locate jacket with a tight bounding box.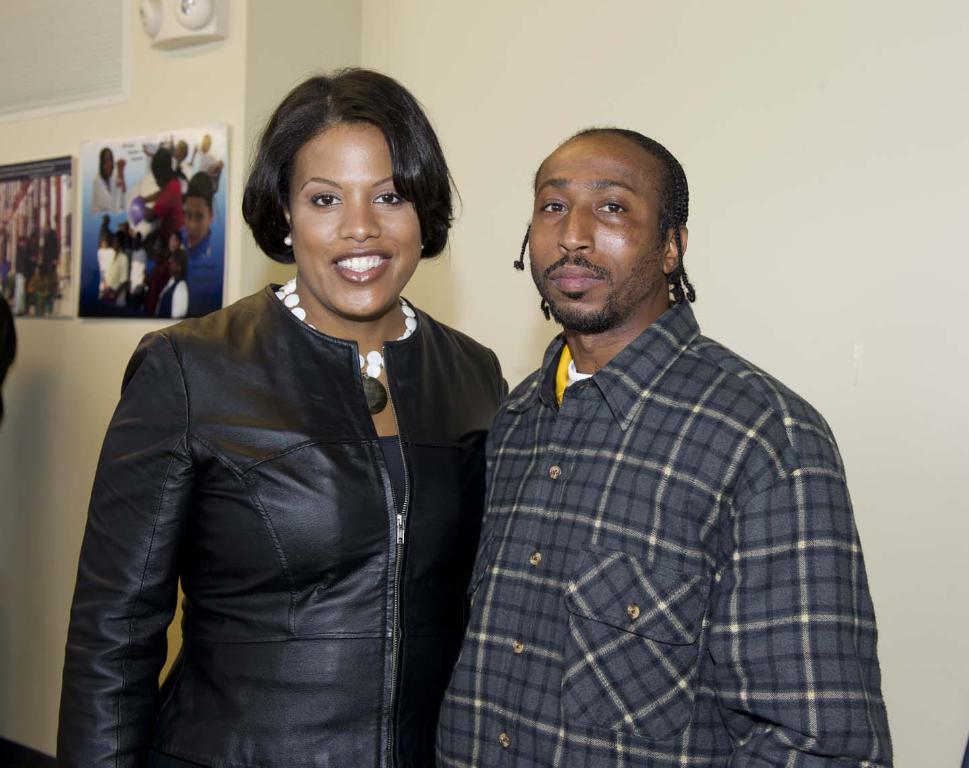
locate(54, 169, 484, 752).
